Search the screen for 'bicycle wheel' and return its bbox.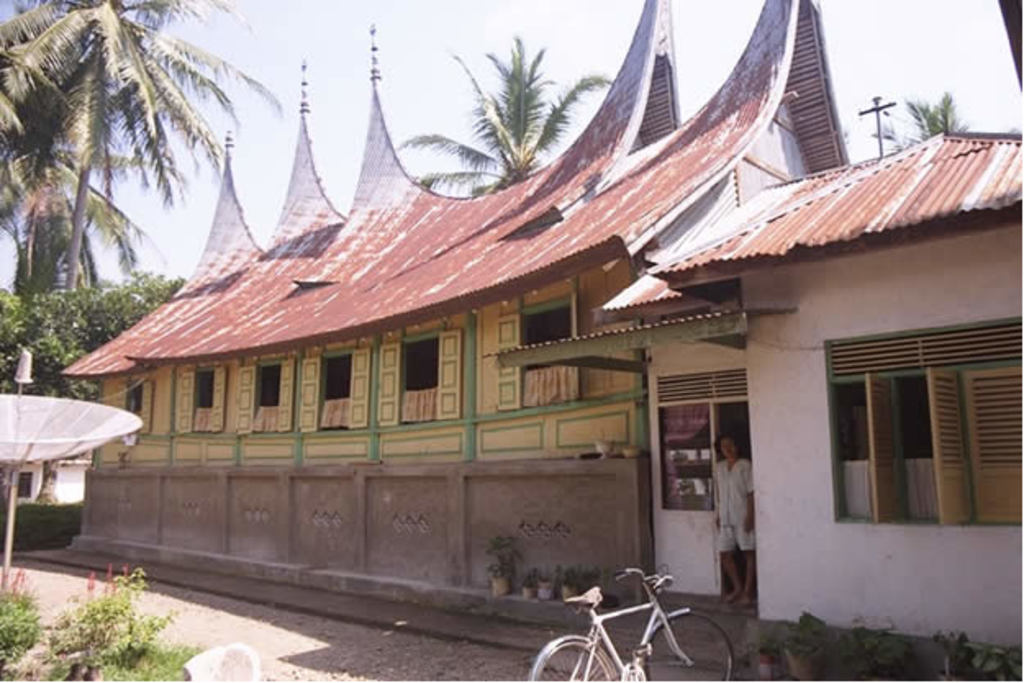
Found: 642 611 732 681.
